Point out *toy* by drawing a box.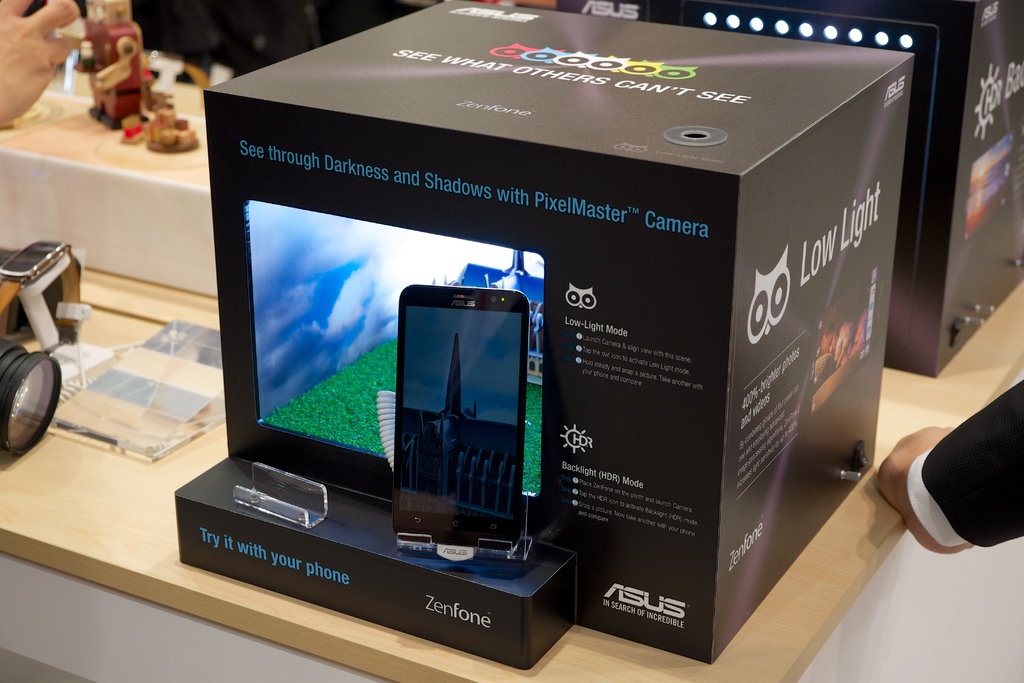
bbox=[127, 109, 202, 151].
